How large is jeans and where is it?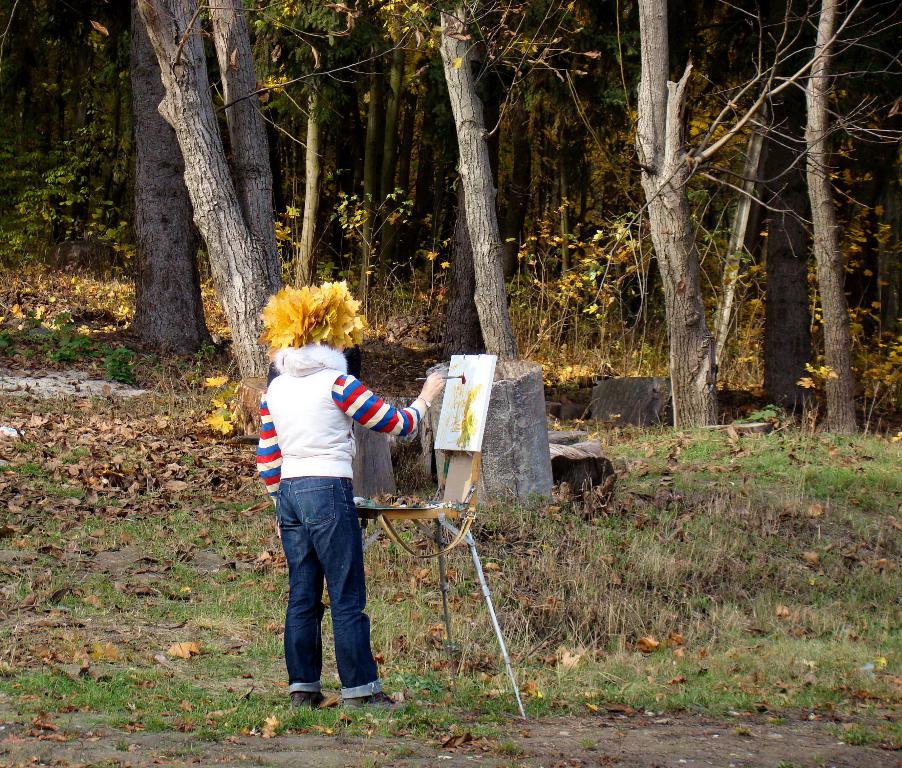
Bounding box: crop(271, 475, 377, 723).
